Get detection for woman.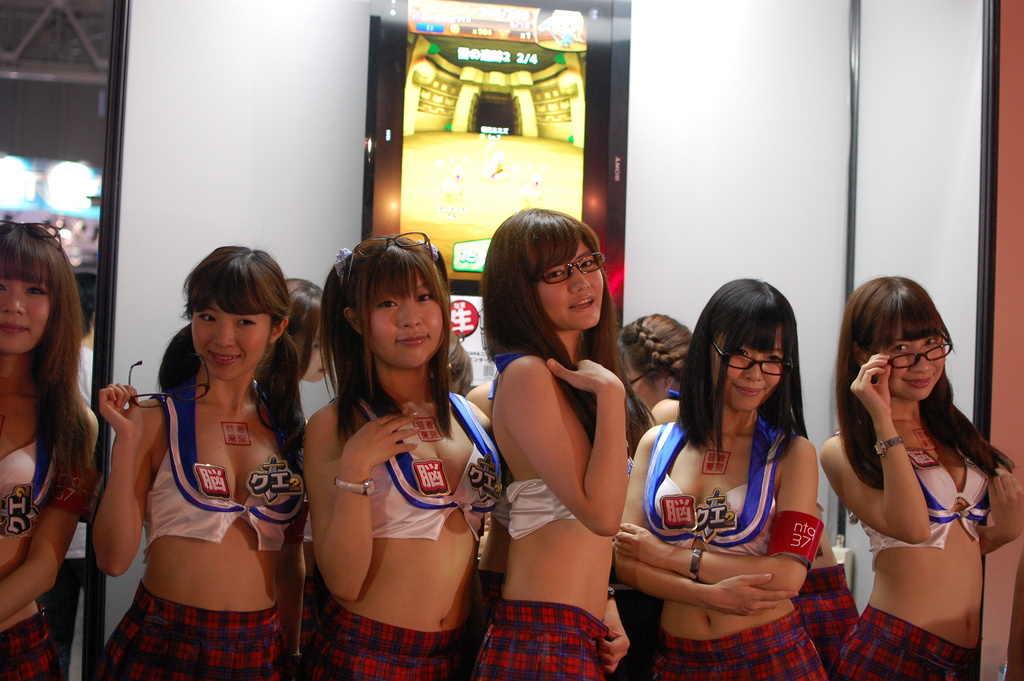
Detection: l=611, t=275, r=832, b=680.
